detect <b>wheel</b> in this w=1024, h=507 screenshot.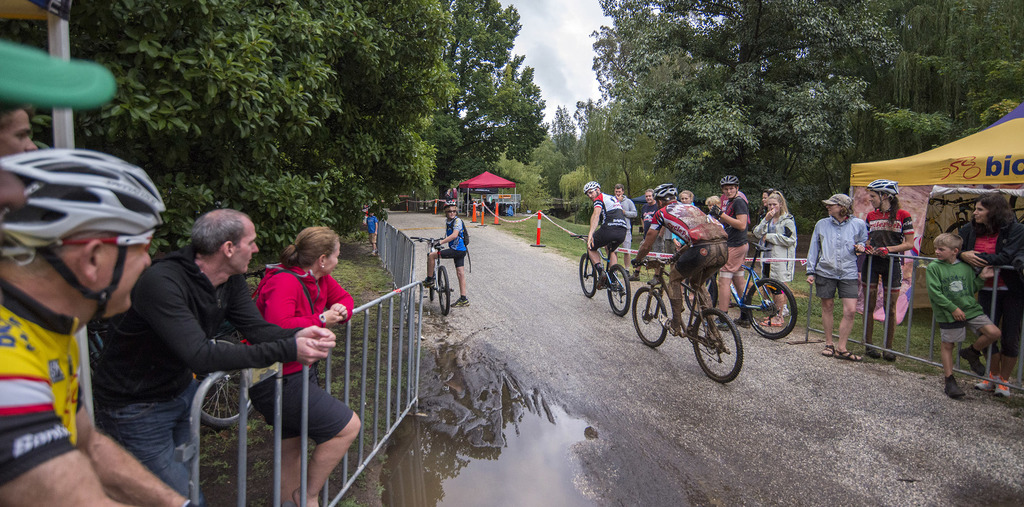
Detection: <box>425,279,440,307</box>.
